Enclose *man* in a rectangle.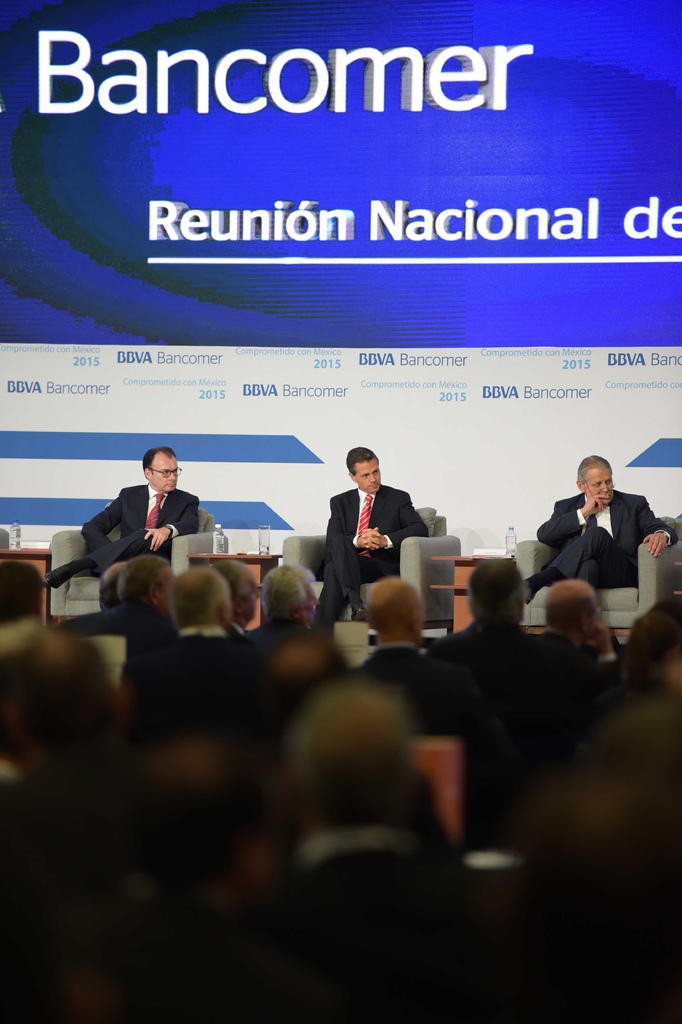
box=[42, 440, 209, 596].
